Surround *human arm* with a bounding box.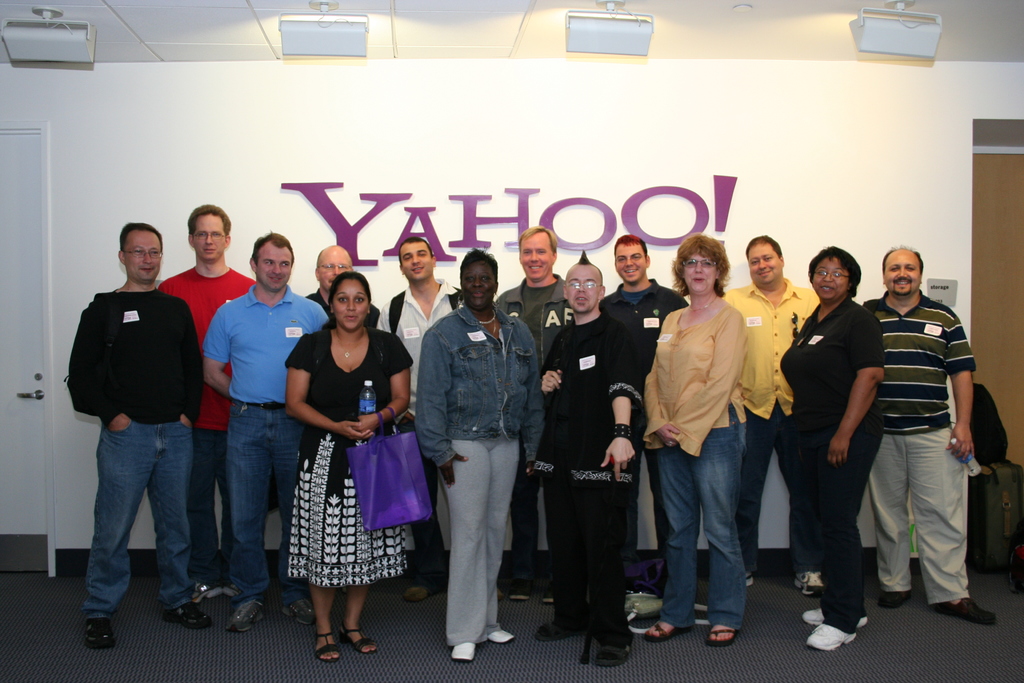
bbox=[522, 317, 552, 473].
